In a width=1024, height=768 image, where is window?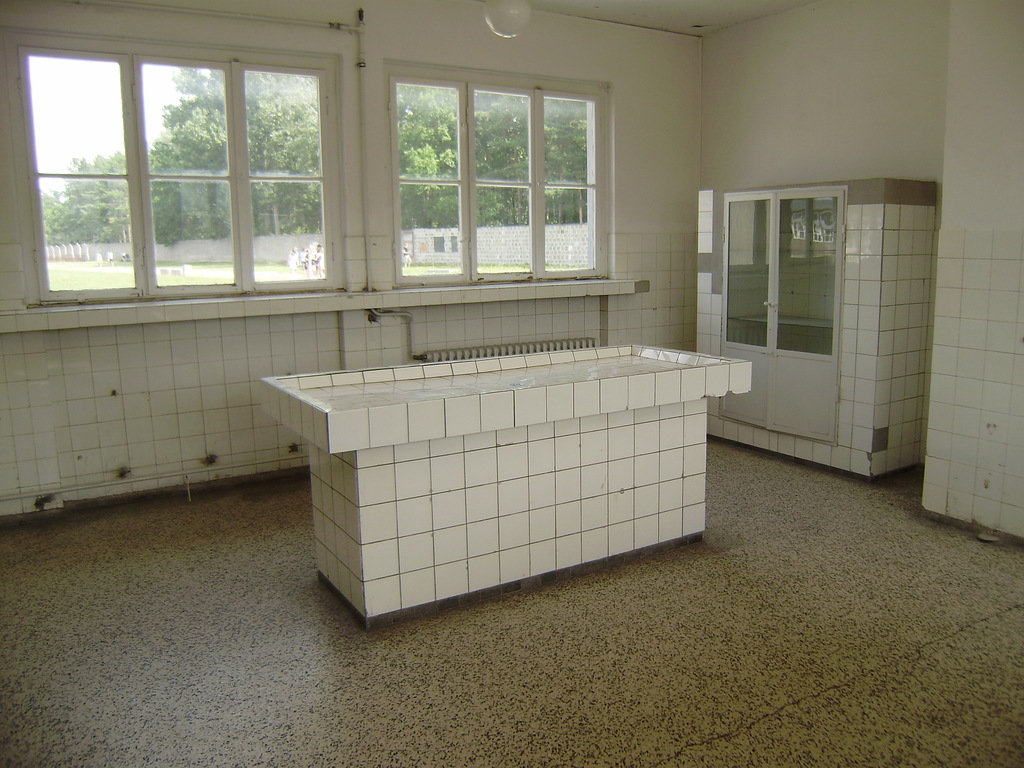
[left=33, top=16, right=366, bottom=324].
